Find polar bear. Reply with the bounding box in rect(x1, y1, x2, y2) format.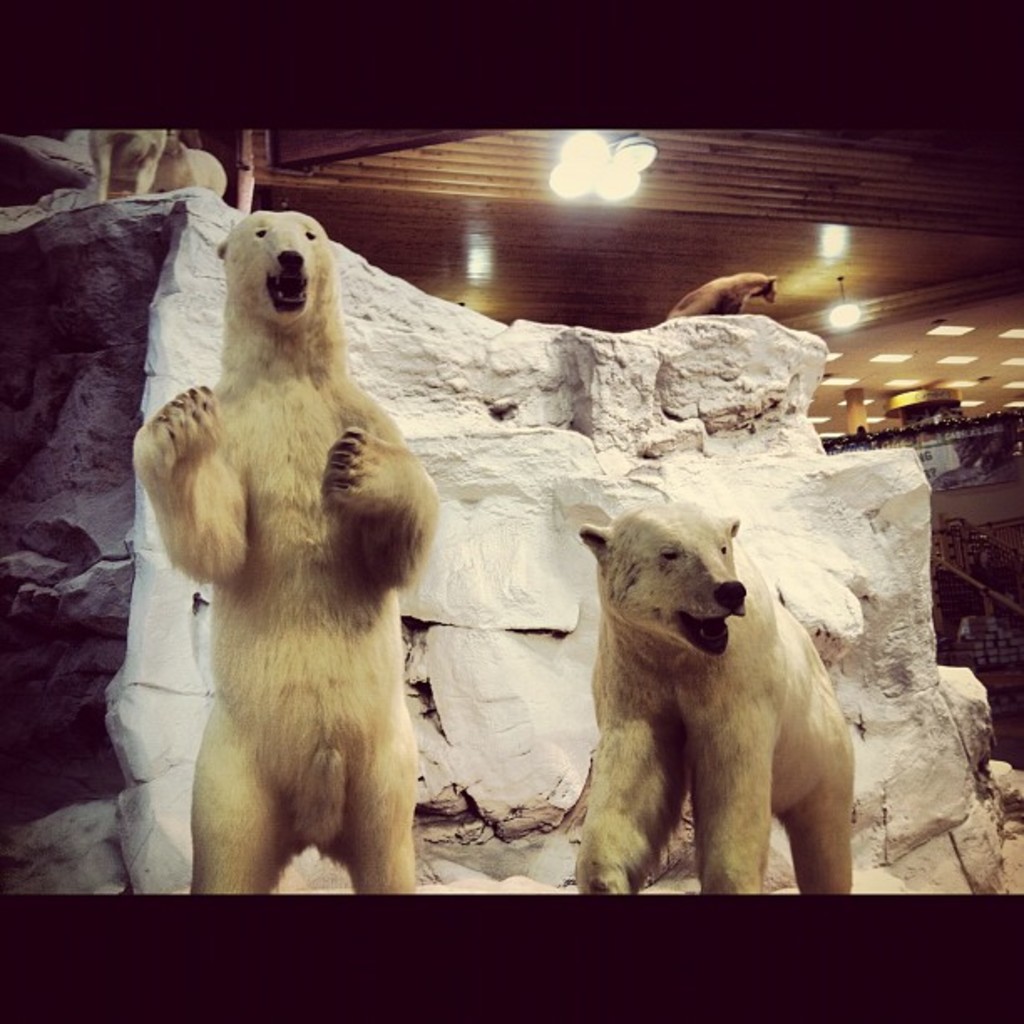
rect(668, 274, 778, 320).
